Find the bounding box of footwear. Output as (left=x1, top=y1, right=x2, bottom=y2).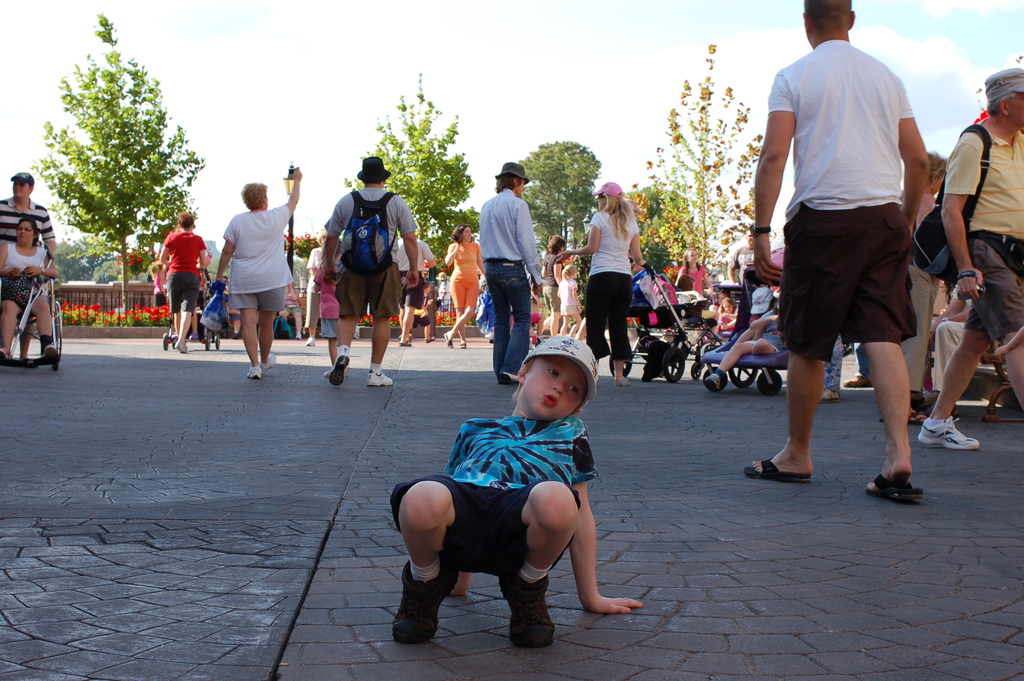
(left=170, top=332, right=179, bottom=339).
